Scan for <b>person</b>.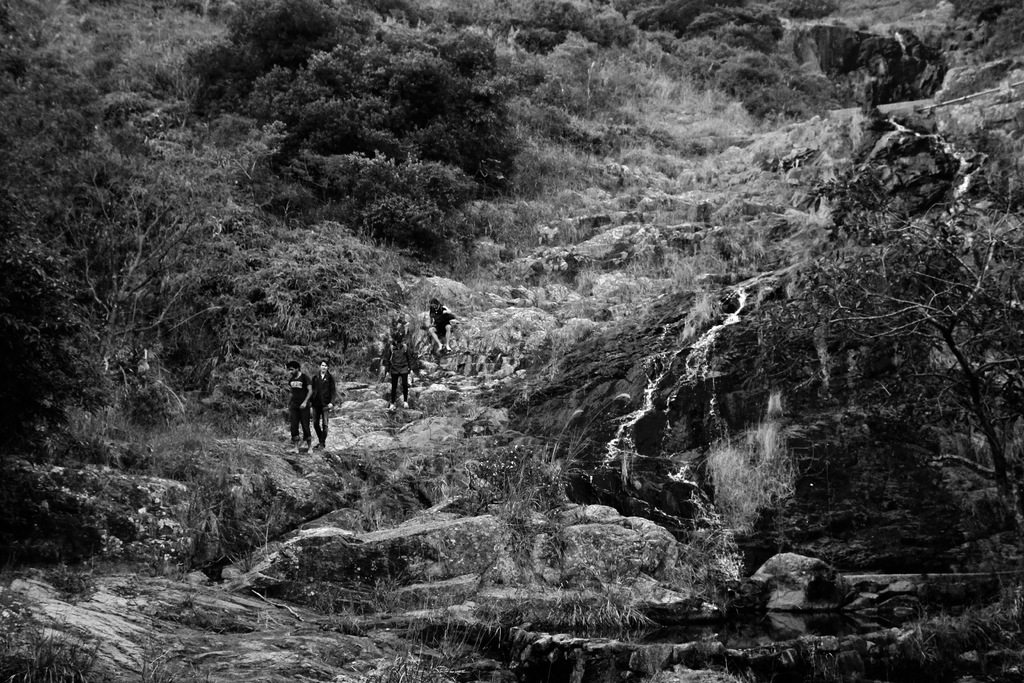
Scan result: crop(307, 355, 333, 443).
